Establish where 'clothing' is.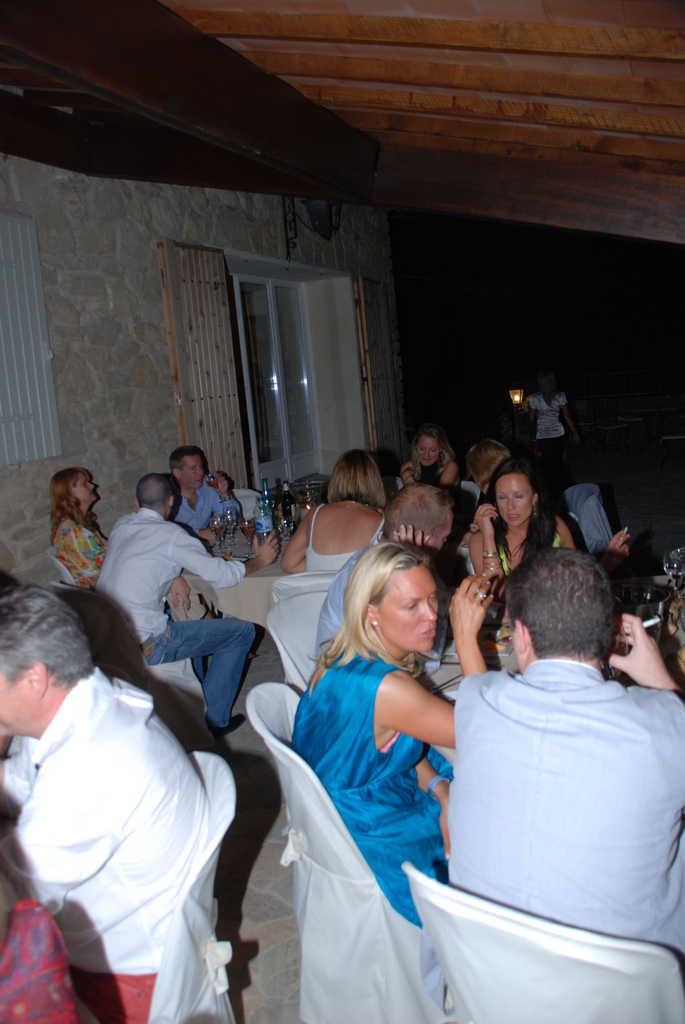
Established at BBox(174, 478, 221, 534).
